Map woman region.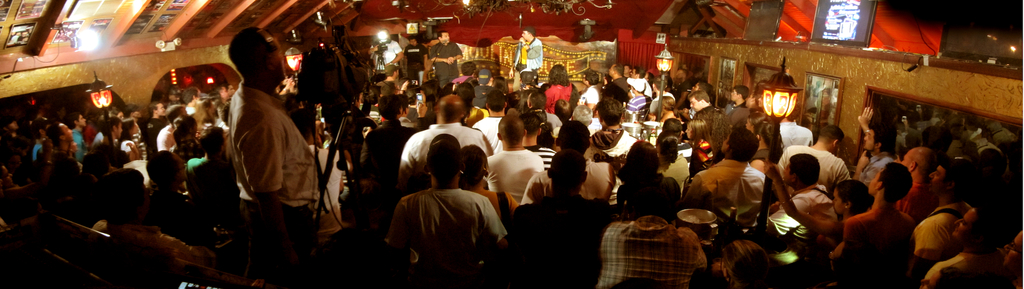
Mapped to locate(684, 118, 717, 169).
